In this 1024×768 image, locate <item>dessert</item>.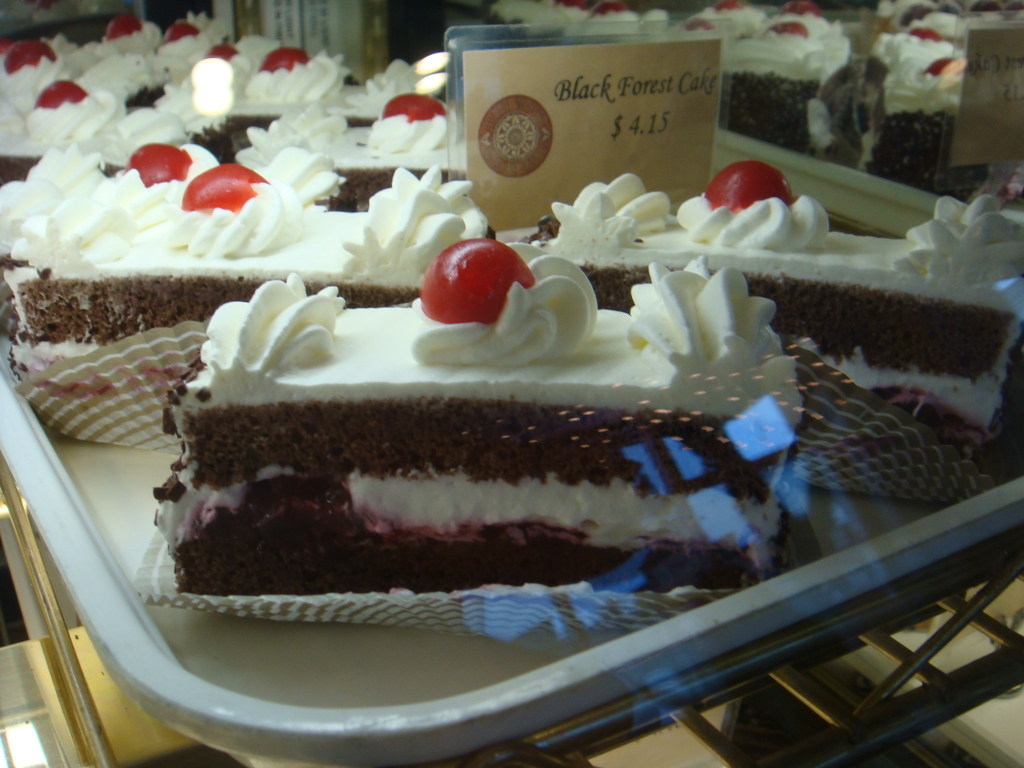
Bounding box: (134,236,806,623).
